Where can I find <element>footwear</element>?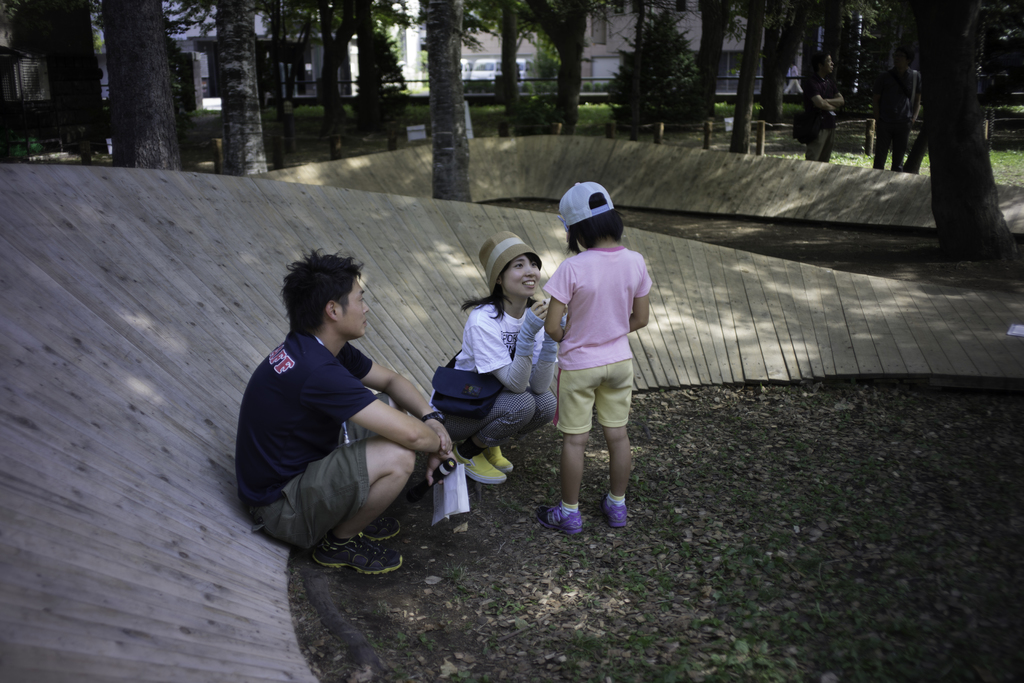
You can find it at pyautogui.locateOnScreen(538, 501, 578, 537).
